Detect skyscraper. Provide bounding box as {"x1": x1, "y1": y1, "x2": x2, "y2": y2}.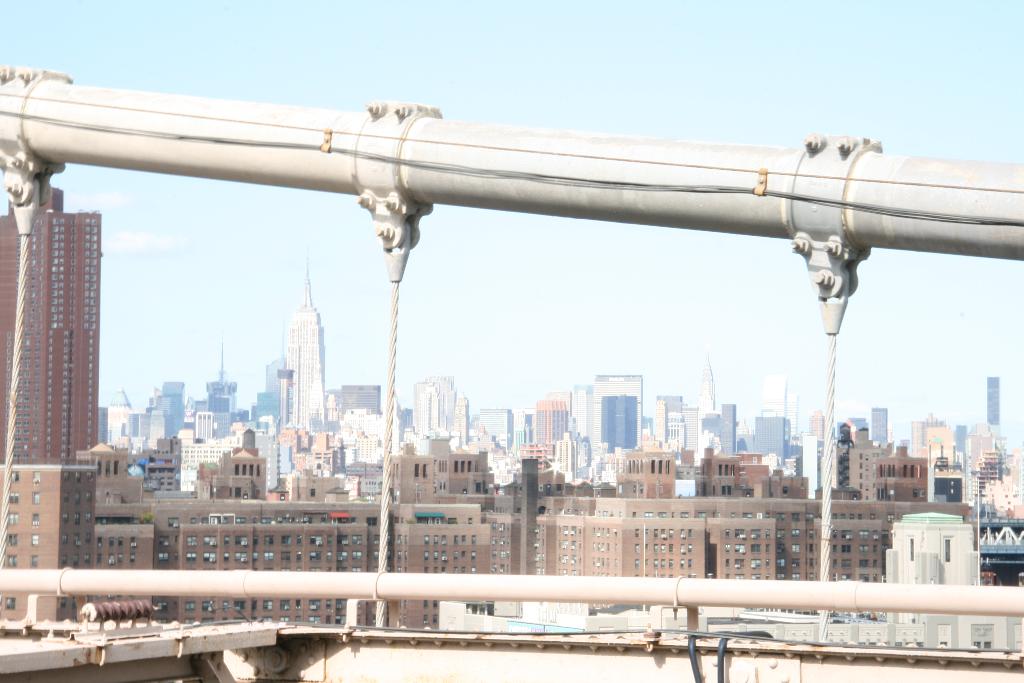
{"x1": 402, "y1": 377, "x2": 467, "y2": 448}.
